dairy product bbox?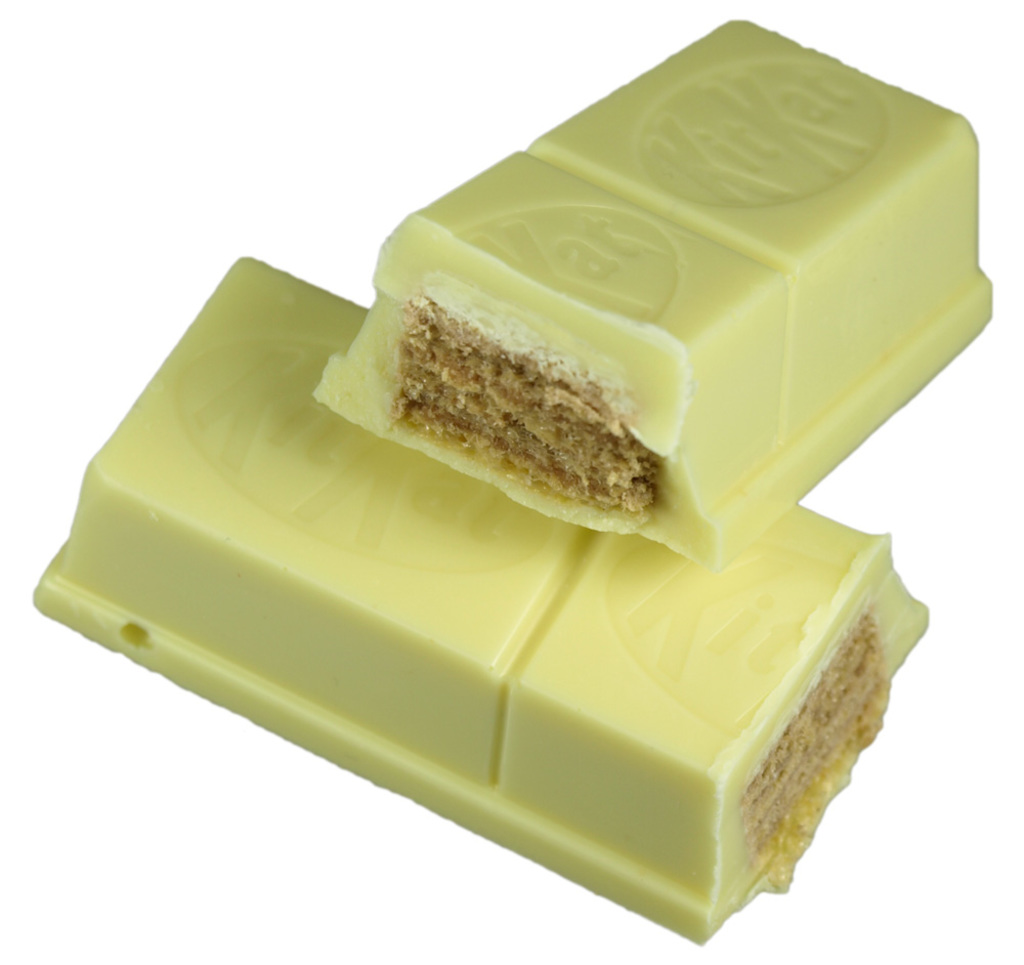
bbox=[311, 22, 997, 569]
